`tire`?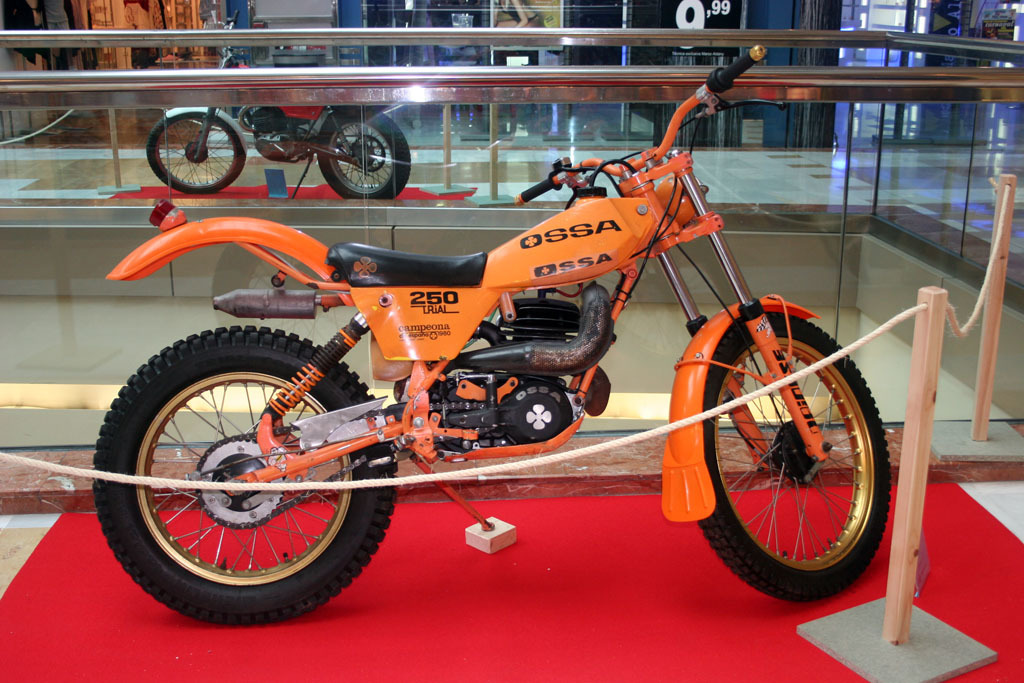
detection(318, 105, 412, 198)
